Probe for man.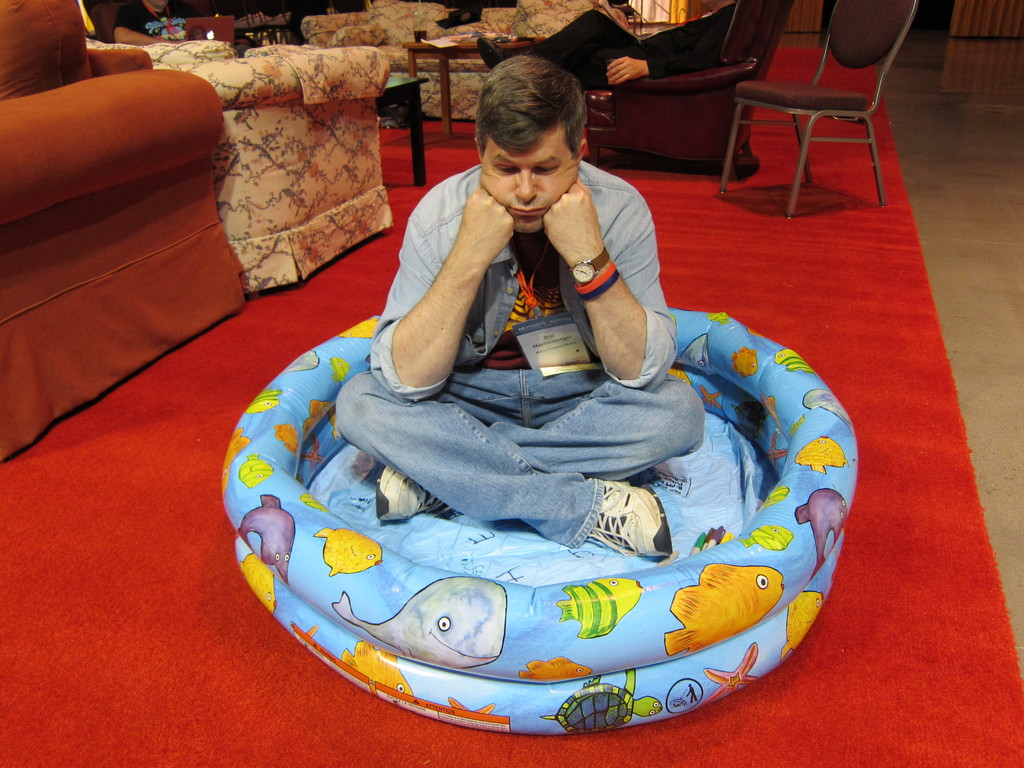
Probe result: x1=113, y1=0, x2=192, y2=44.
